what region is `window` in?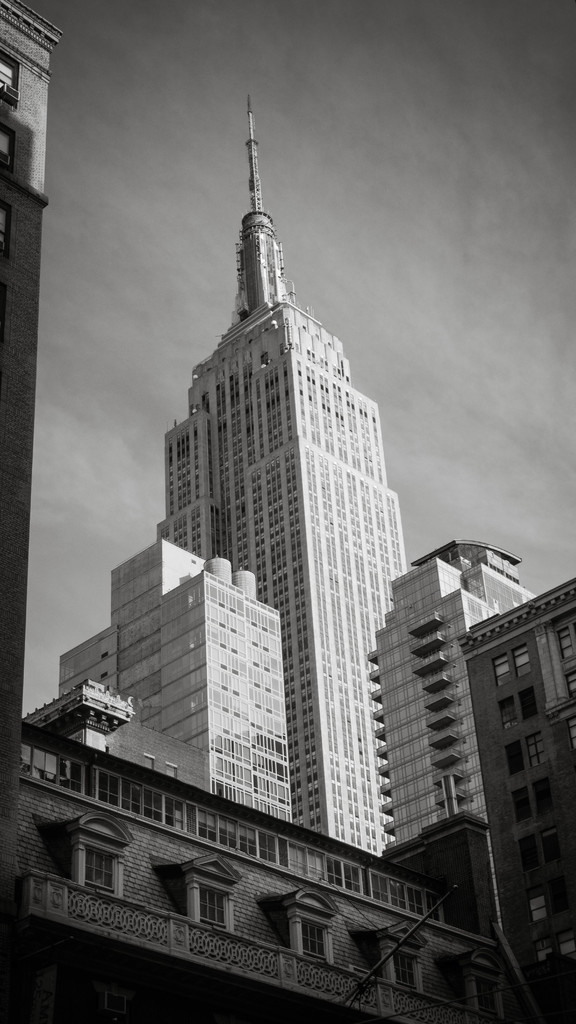
(495,652,514,685).
